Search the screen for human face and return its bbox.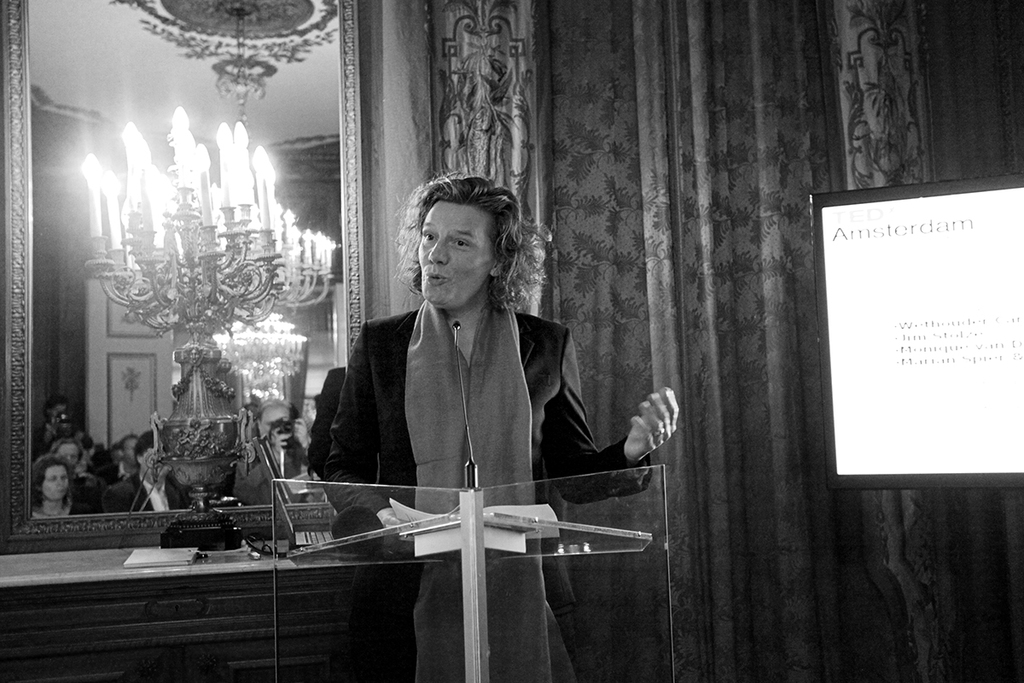
Found: pyautogui.locateOnScreen(129, 440, 139, 464).
